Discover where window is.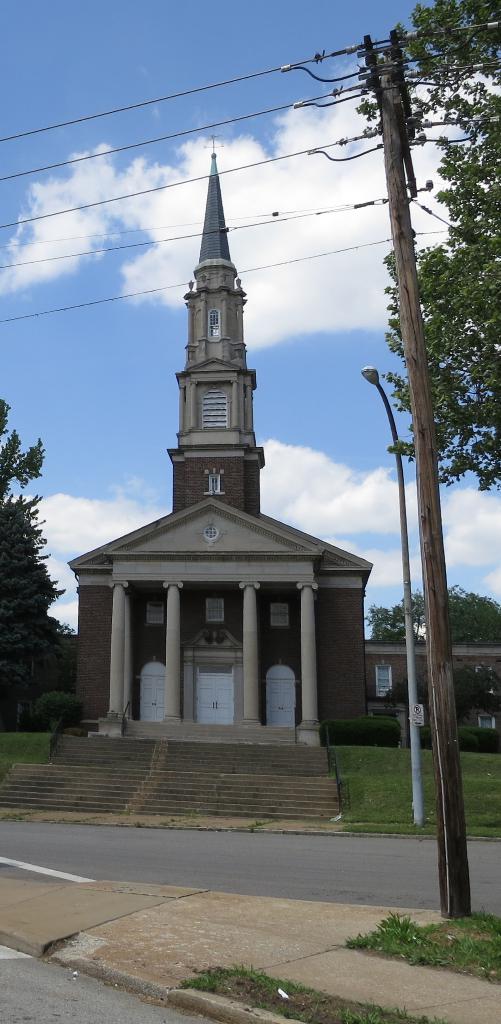
Discovered at box=[483, 717, 492, 729].
